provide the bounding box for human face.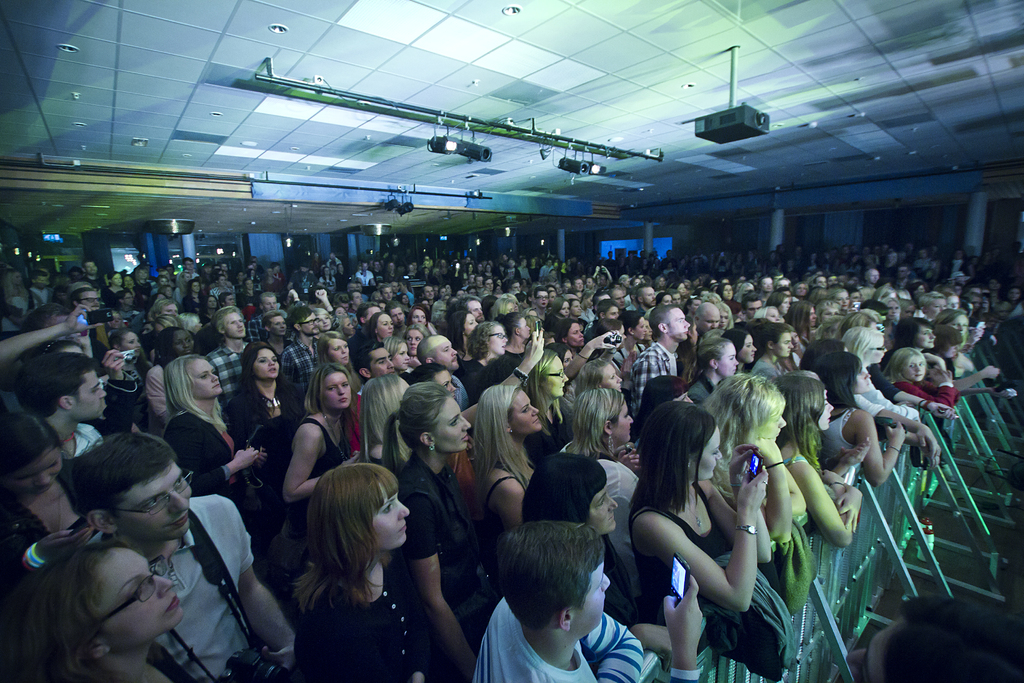
region(335, 306, 349, 319).
